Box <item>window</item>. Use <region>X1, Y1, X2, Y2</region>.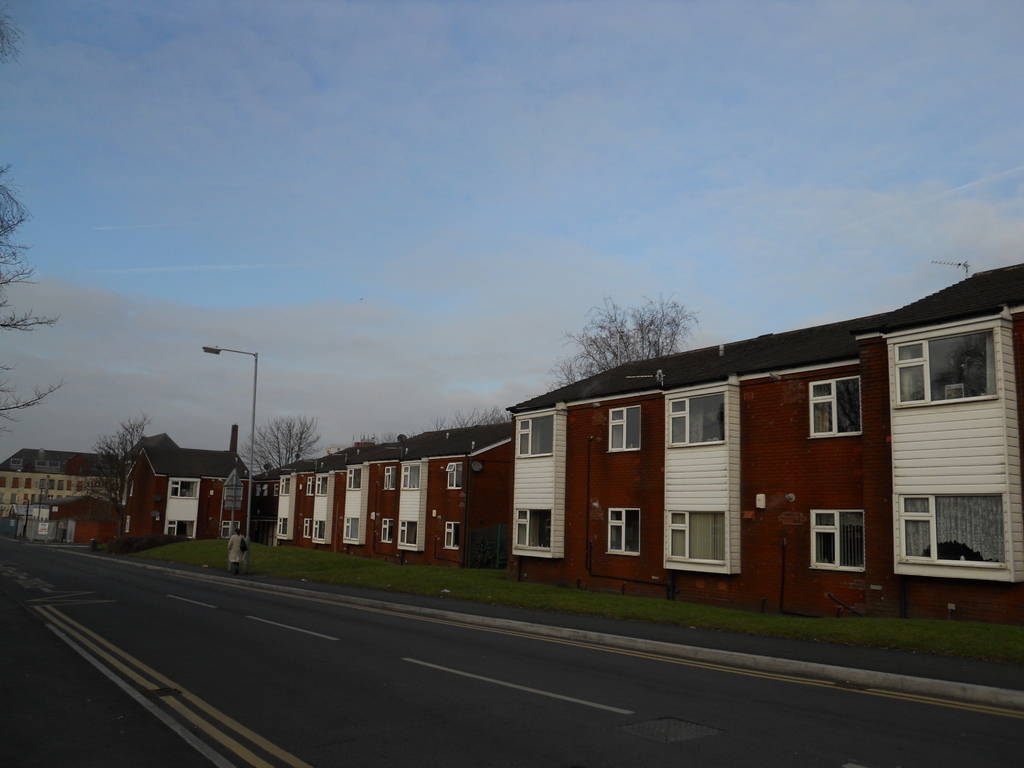
<region>895, 323, 1000, 402</region>.
